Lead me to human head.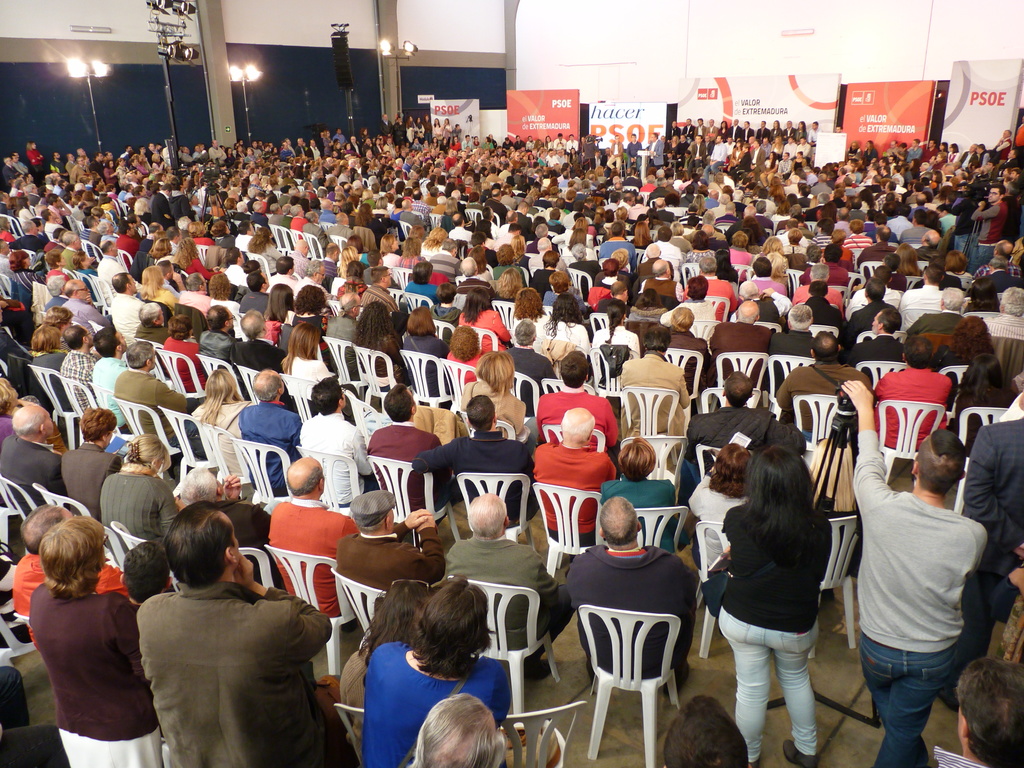
Lead to (349, 234, 360, 250).
